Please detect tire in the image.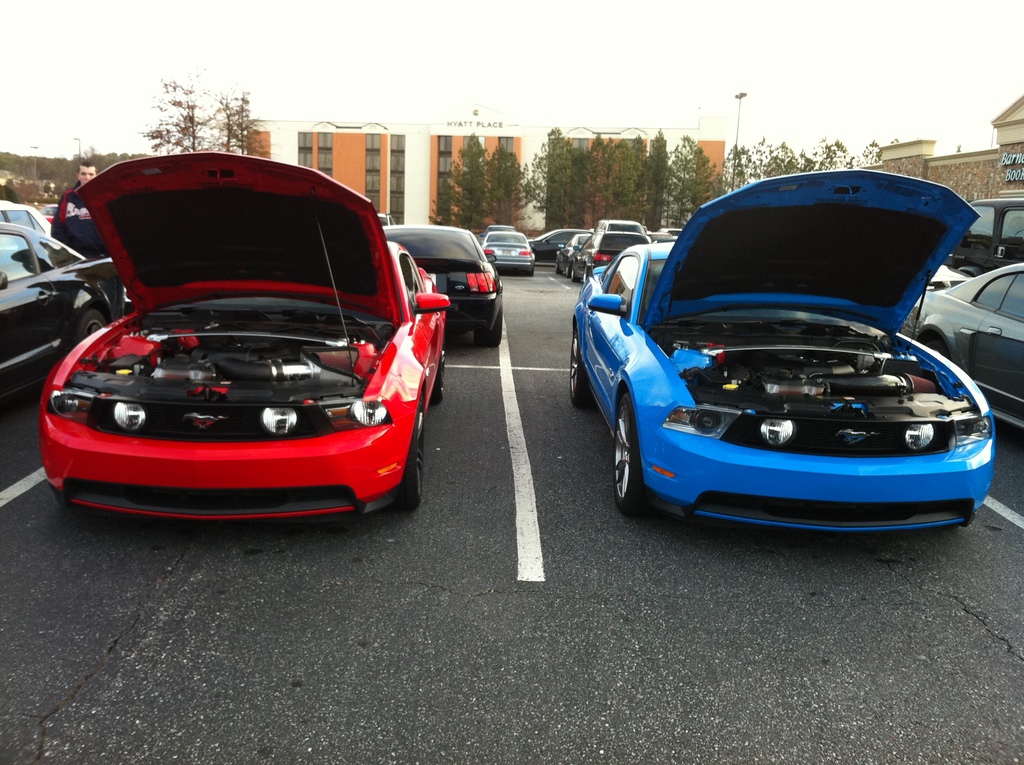
select_region(423, 342, 448, 403).
